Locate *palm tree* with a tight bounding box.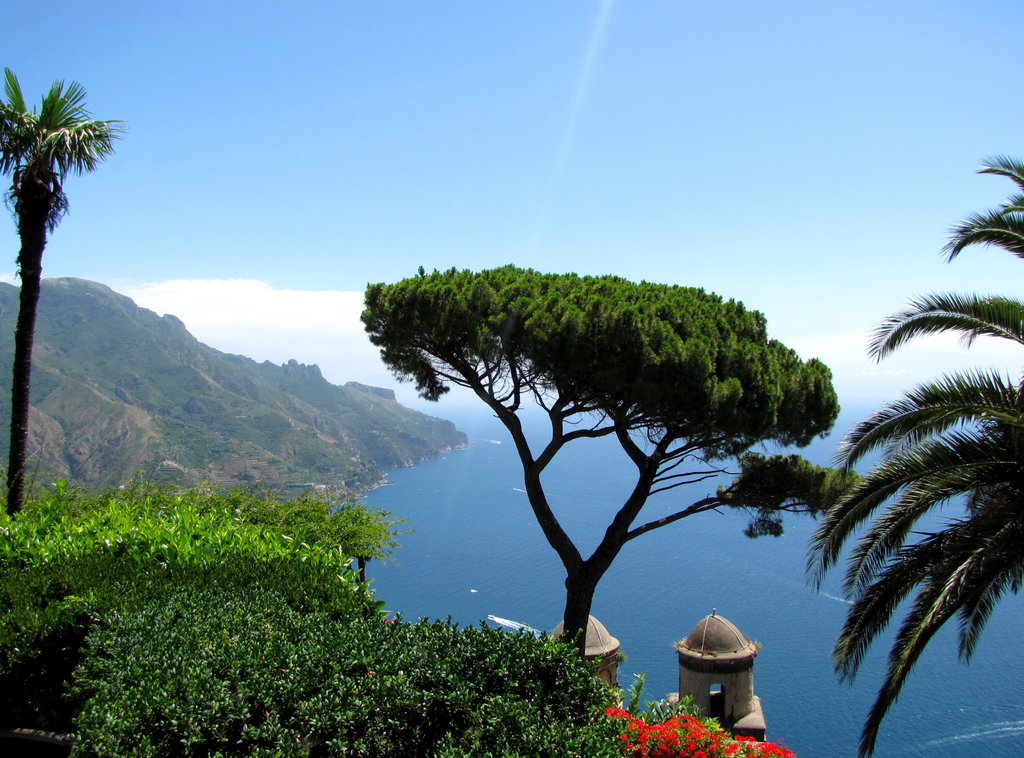
bbox(0, 68, 113, 519).
